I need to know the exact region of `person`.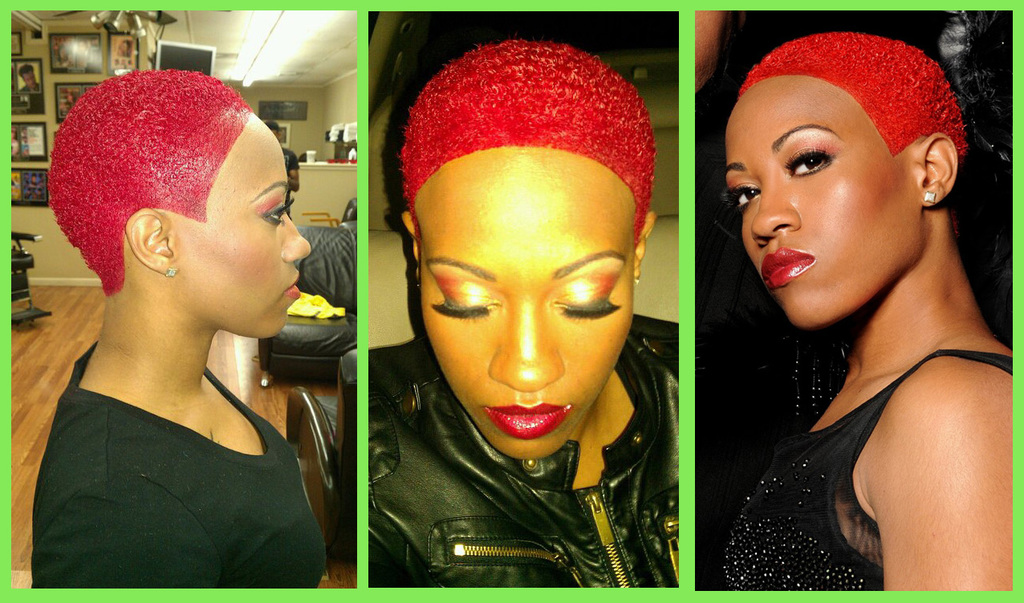
Region: 30/69/335/588.
